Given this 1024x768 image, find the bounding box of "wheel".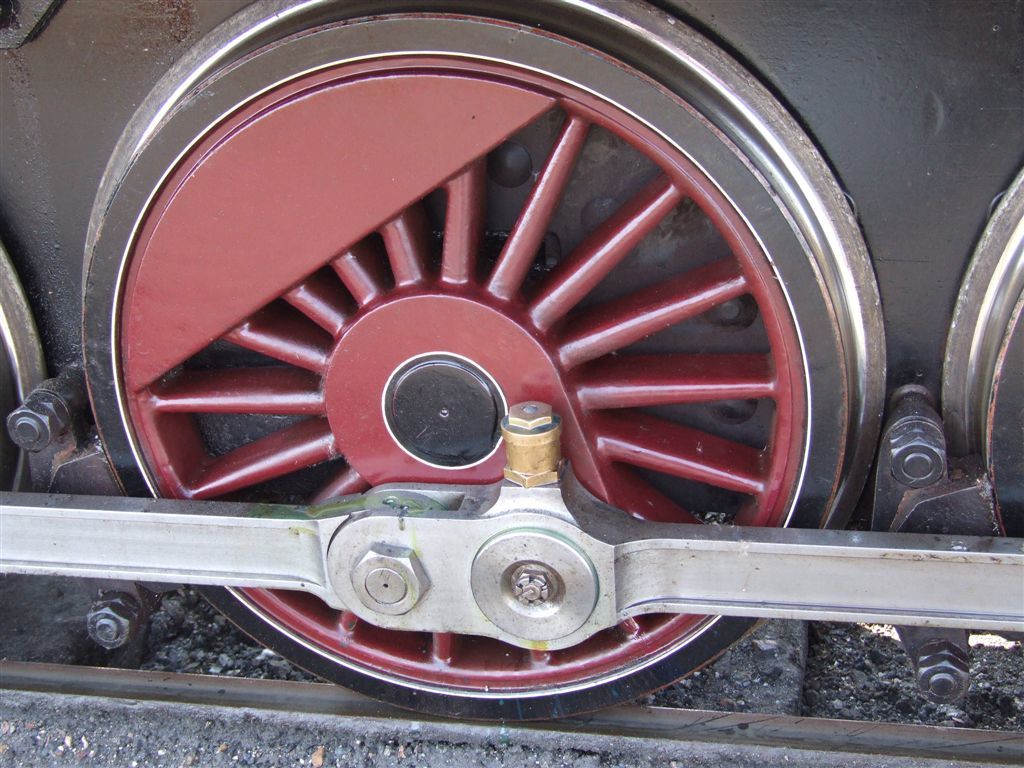
[x1=0, y1=253, x2=45, y2=509].
